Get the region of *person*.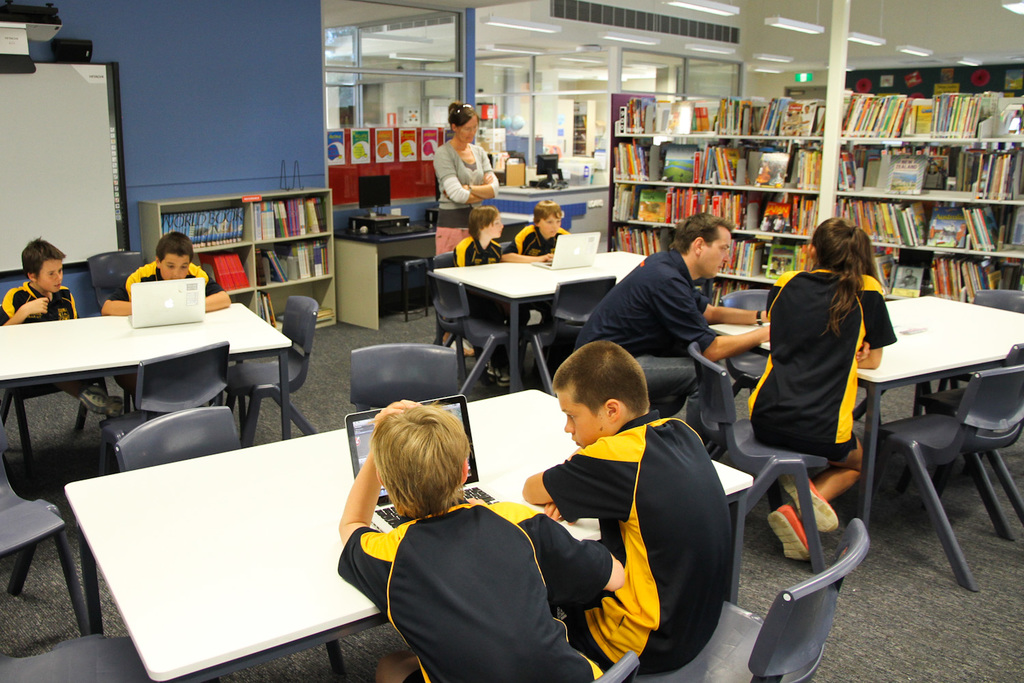
Rect(434, 96, 494, 359).
